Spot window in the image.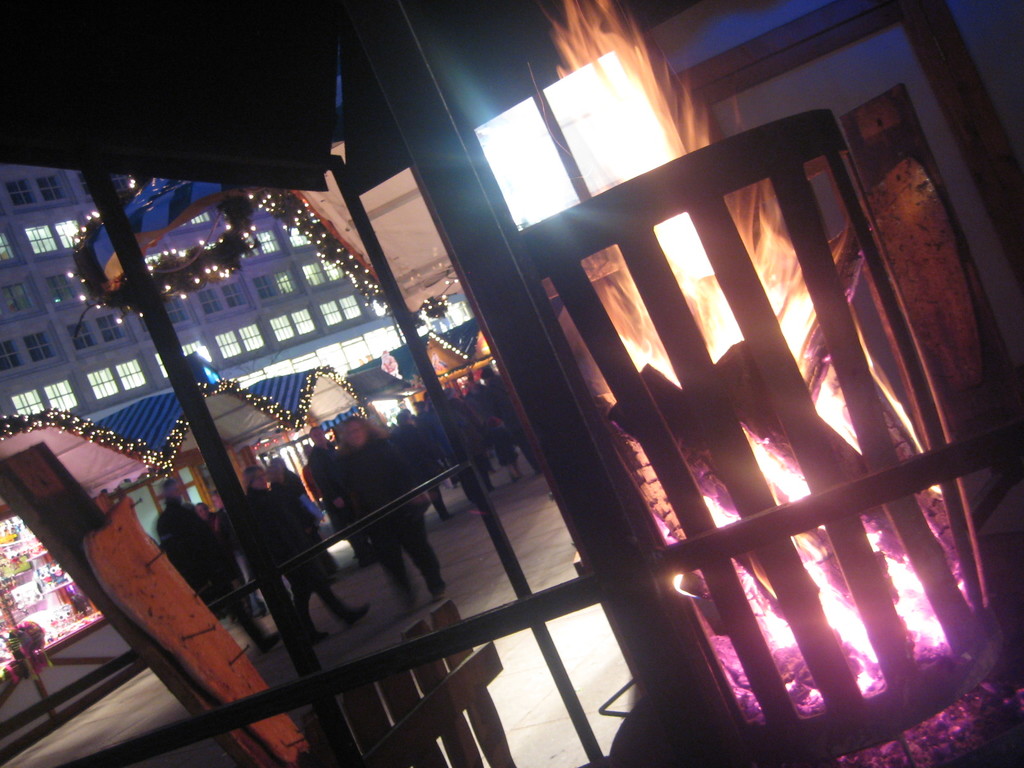
window found at (49,278,77,308).
